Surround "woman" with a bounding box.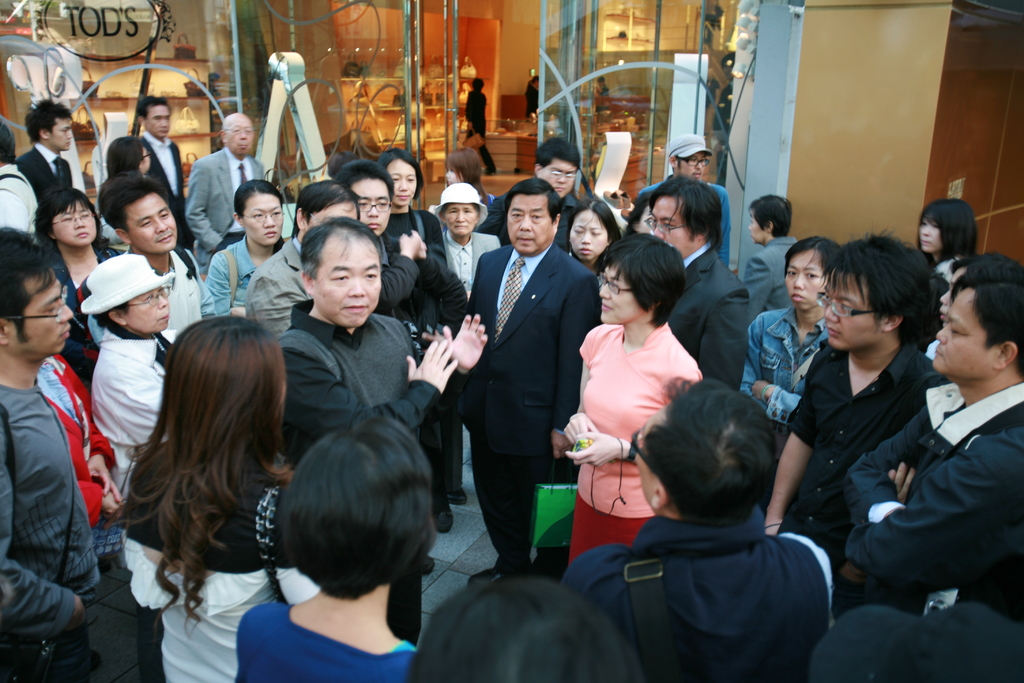
BBox(230, 403, 422, 682).
